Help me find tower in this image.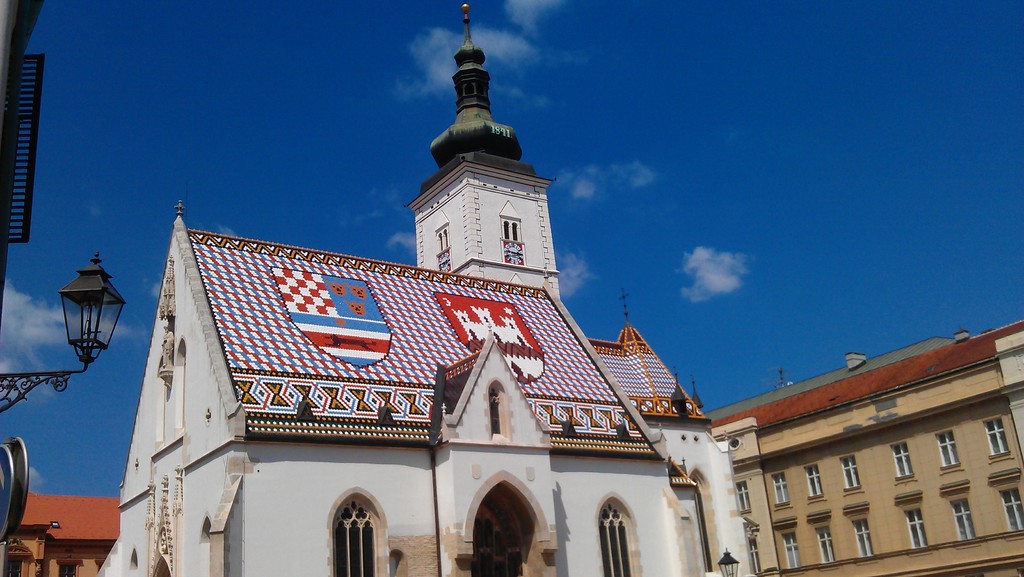
Found it: BBox(400, 0, 557, 297).
